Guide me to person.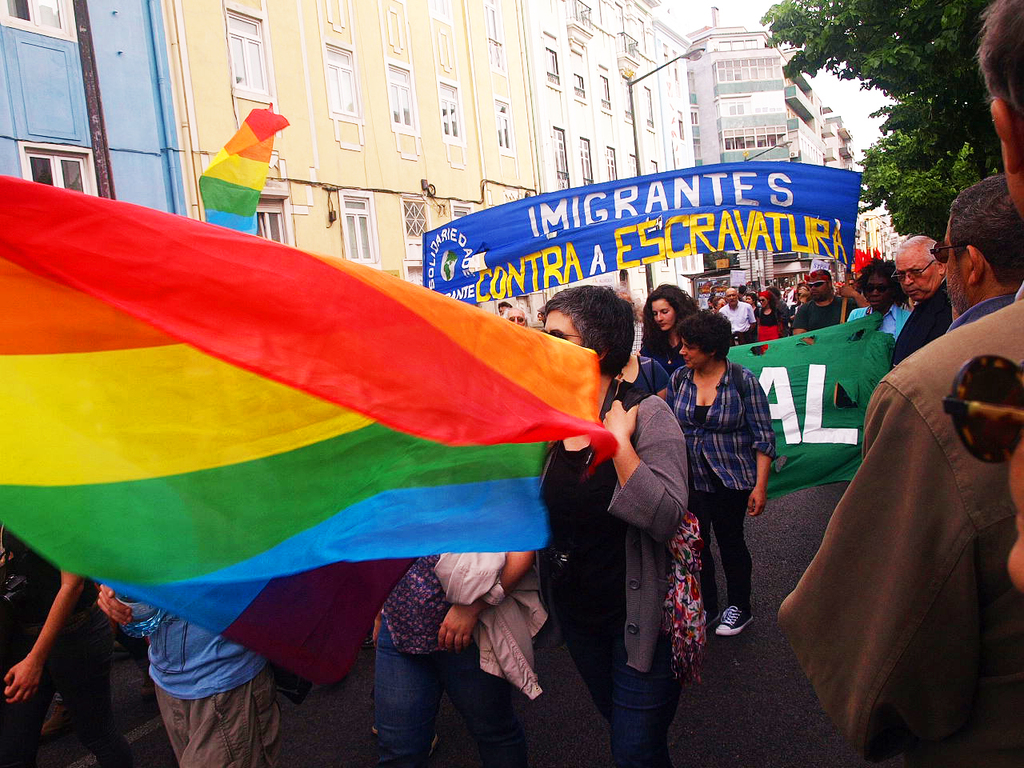
Guidance: [498,298,534,330].
